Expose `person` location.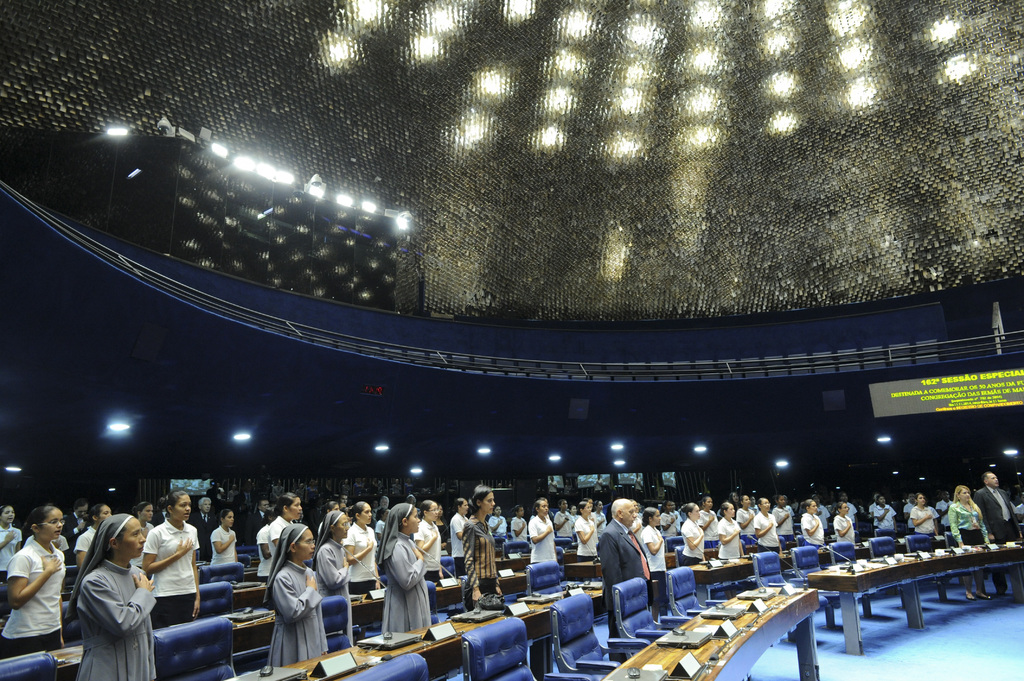
Exposed at <region>6, 498, 76, 649</region>.
